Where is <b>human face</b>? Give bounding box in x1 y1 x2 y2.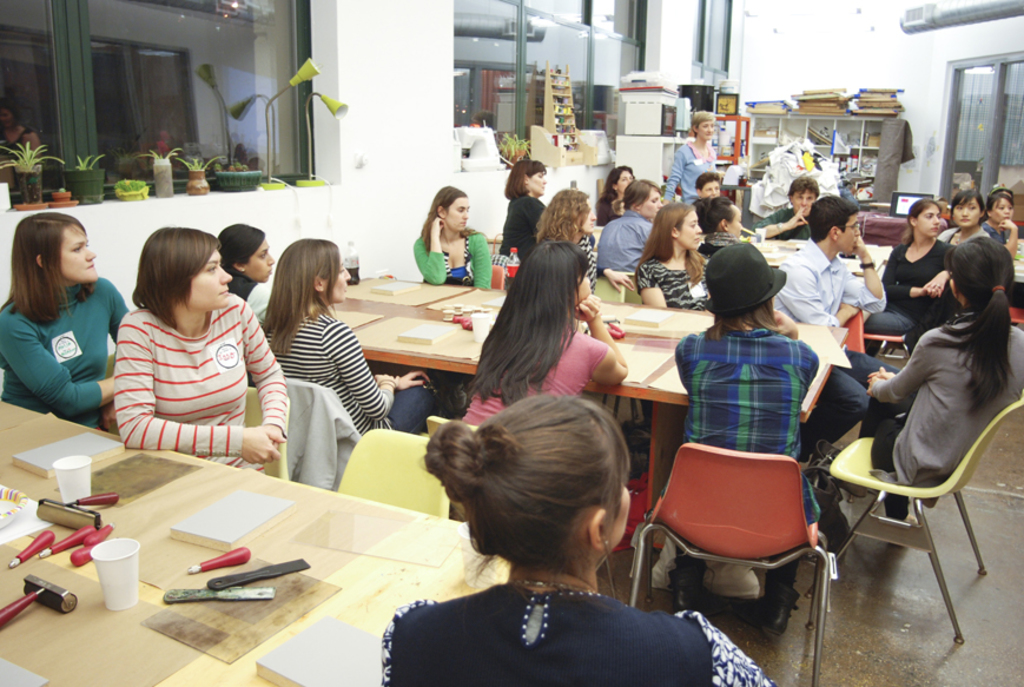
527 172 547 198.
